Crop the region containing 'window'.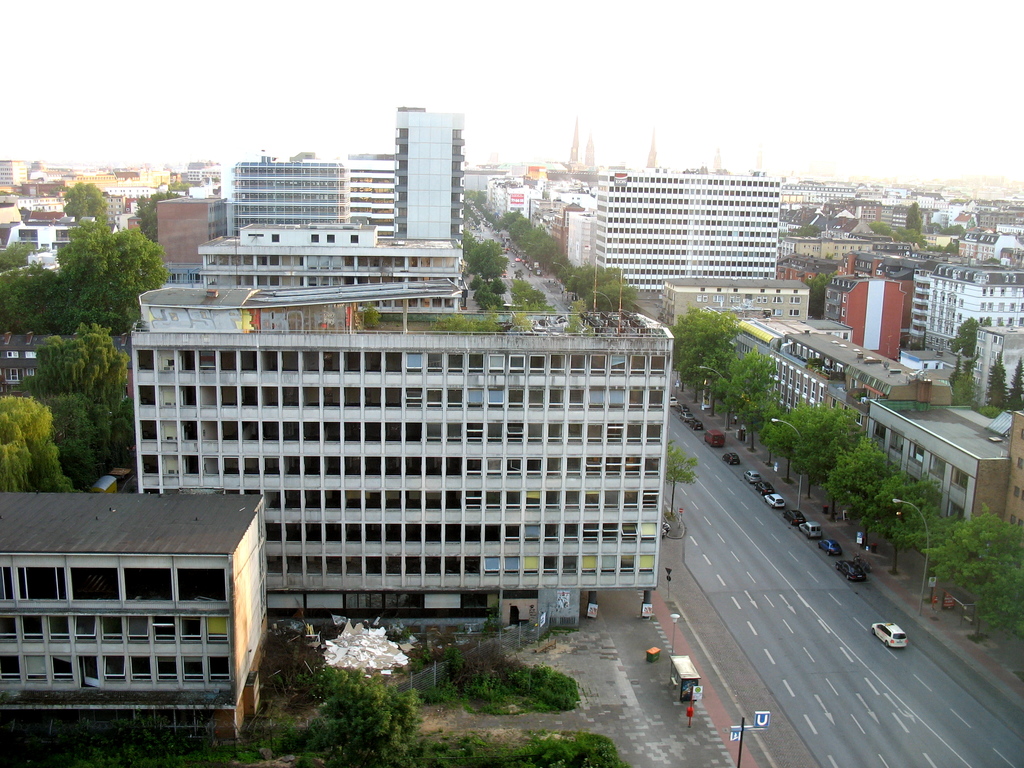
Crop region: crop(179, 615, 204, 642).
